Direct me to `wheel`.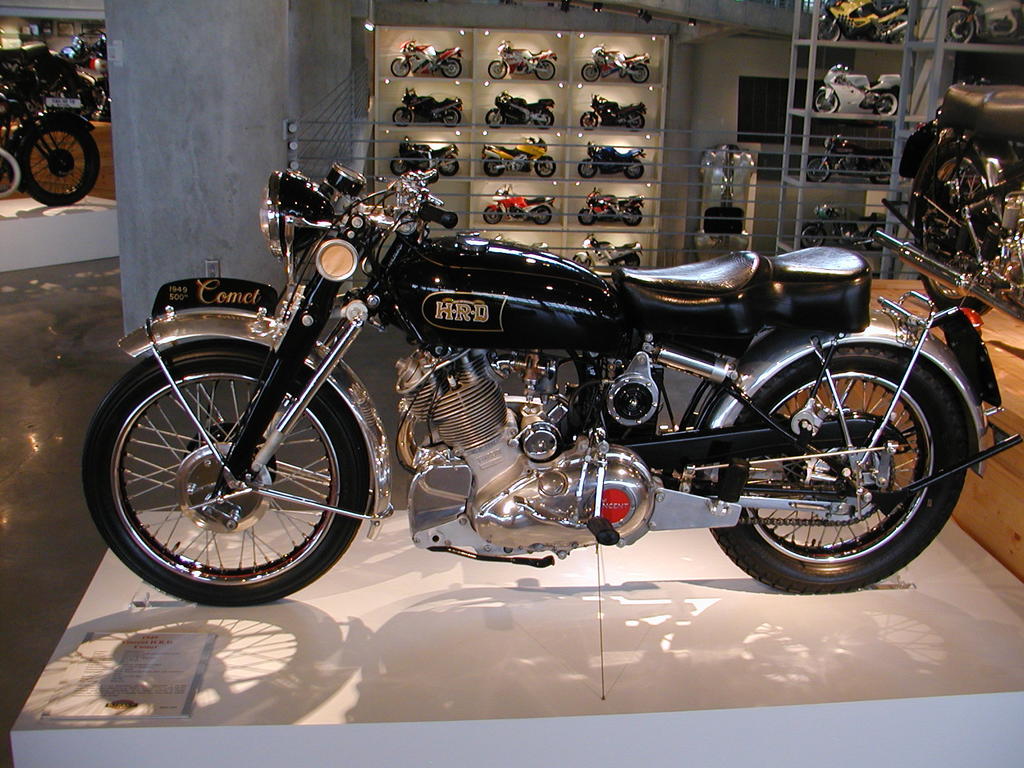
Direction: bbox(808, 157, 829, 183).
